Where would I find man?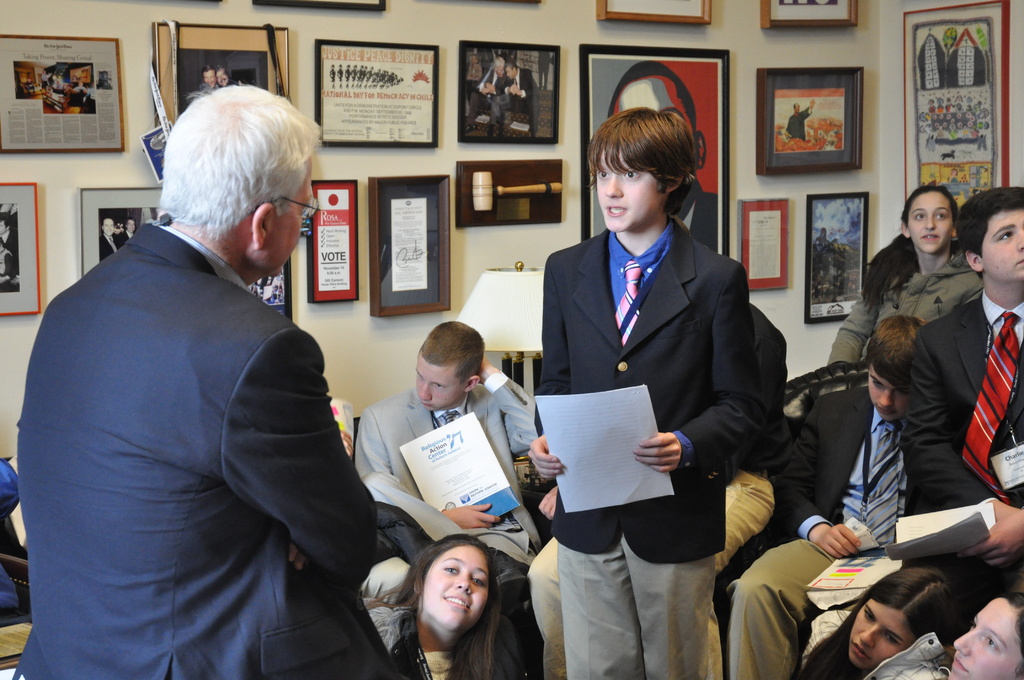
At 98,216,128,260.
